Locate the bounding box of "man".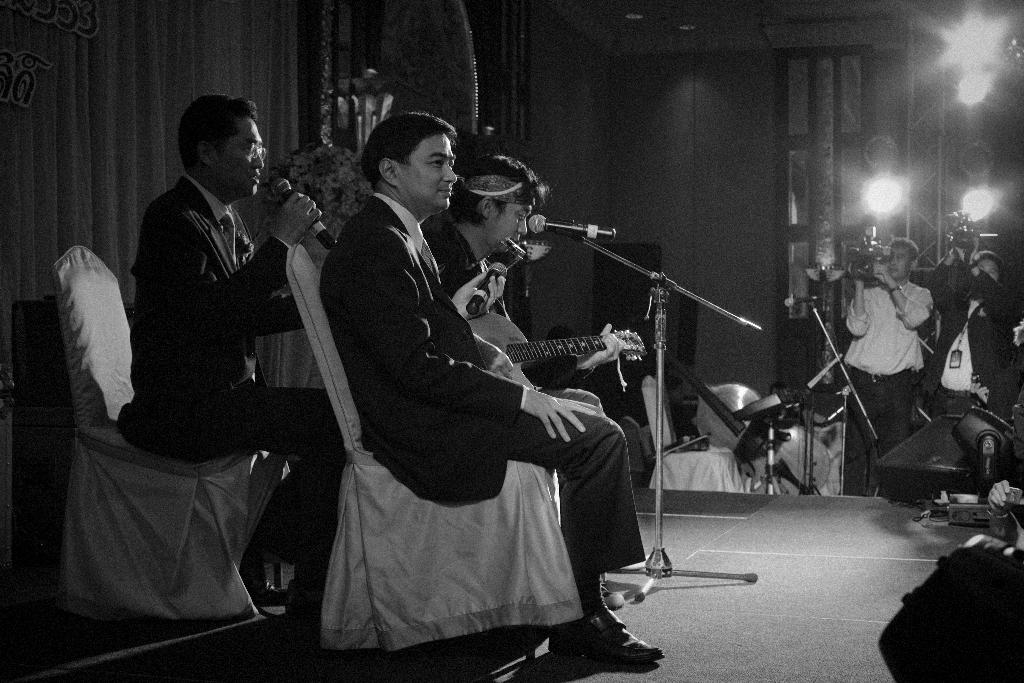
Bounding box: (x1=323, y1=110, x2=667, y2=668).
